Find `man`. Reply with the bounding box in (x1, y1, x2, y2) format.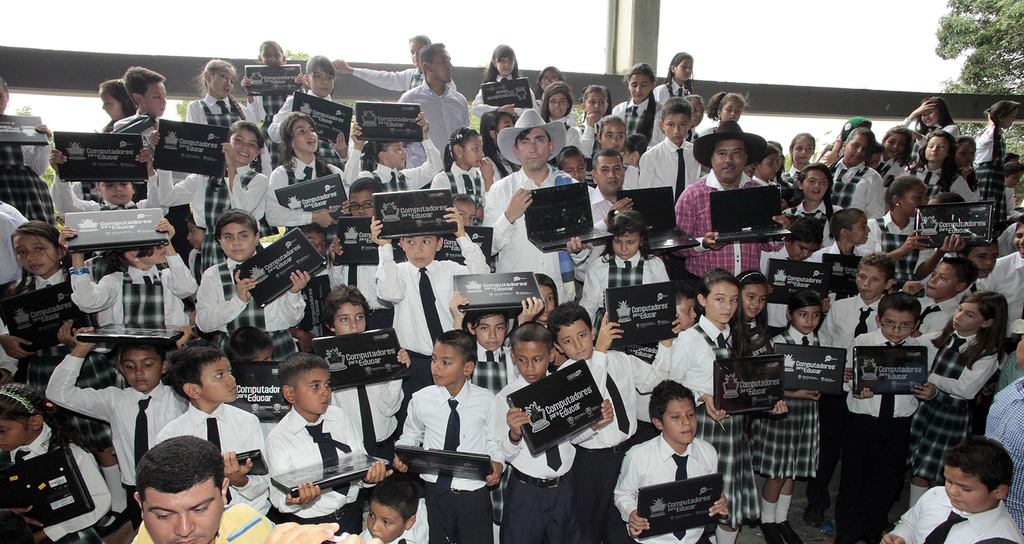
(590, 149, 684, 250).
